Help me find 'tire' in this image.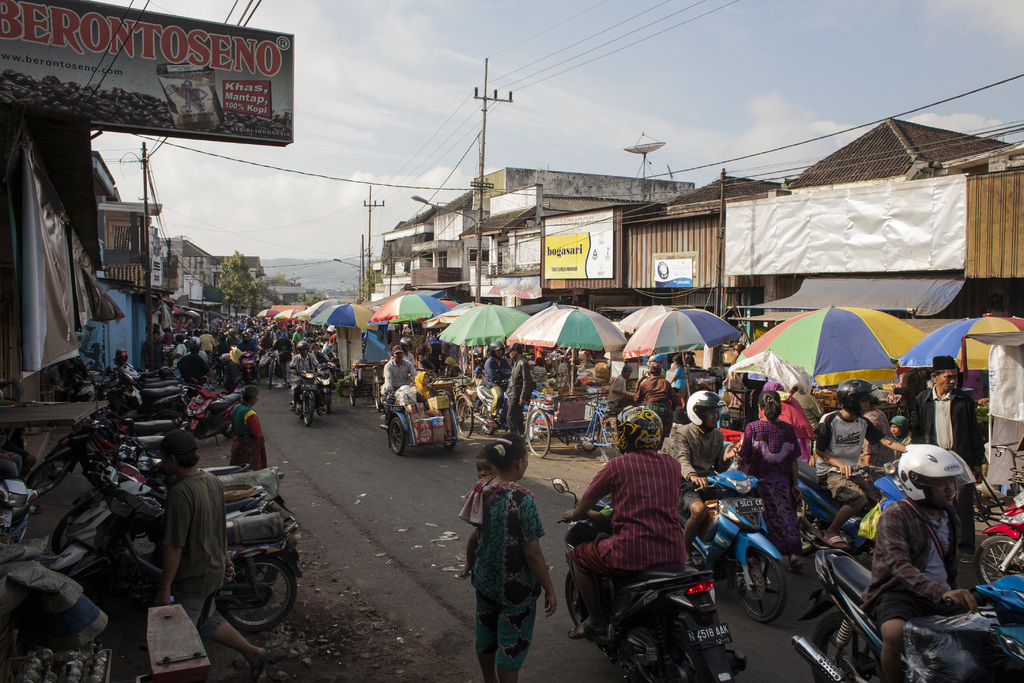
Found it: x1=324 y1=393 x2=329 y2=414.
